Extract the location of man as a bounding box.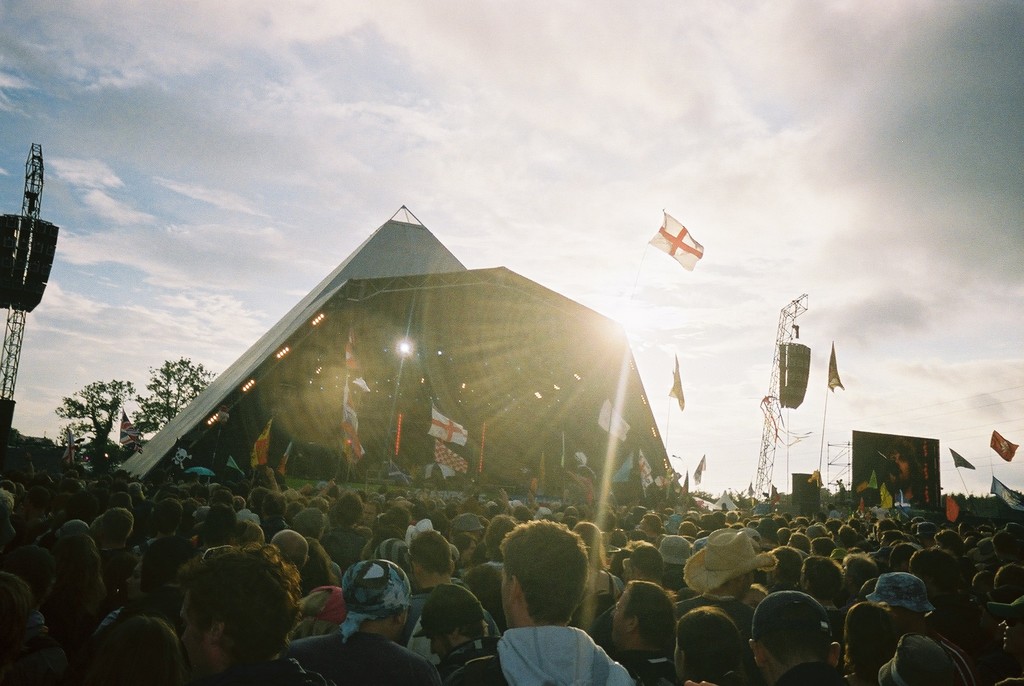
region(402, 539, 506, 648).
